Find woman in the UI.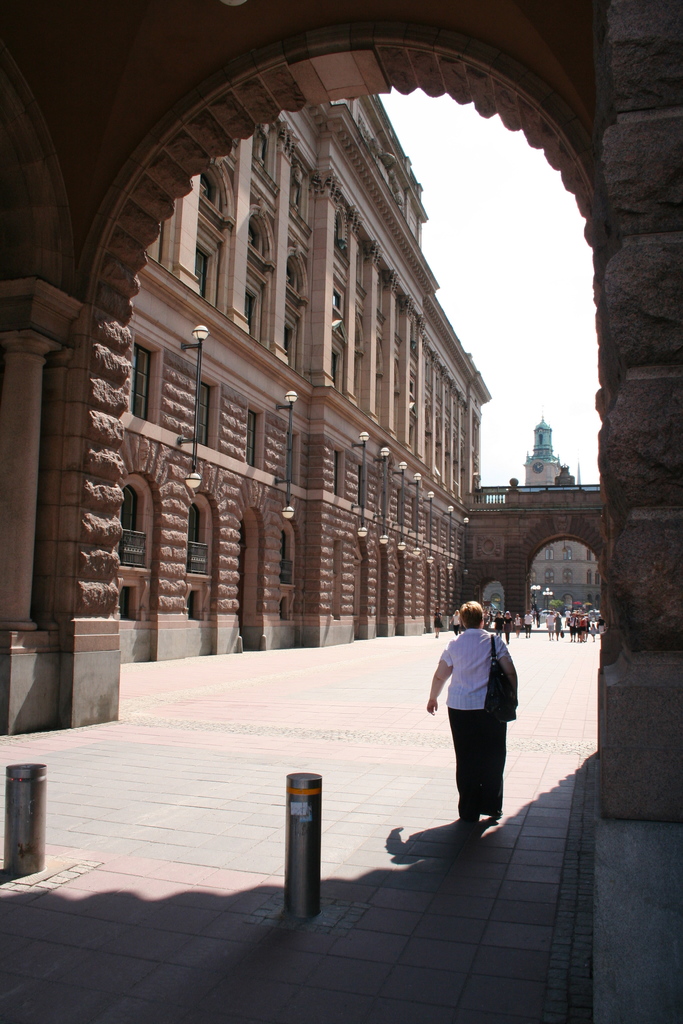
UI element at [x1=554, y1=612, x2=561, y2=641].
